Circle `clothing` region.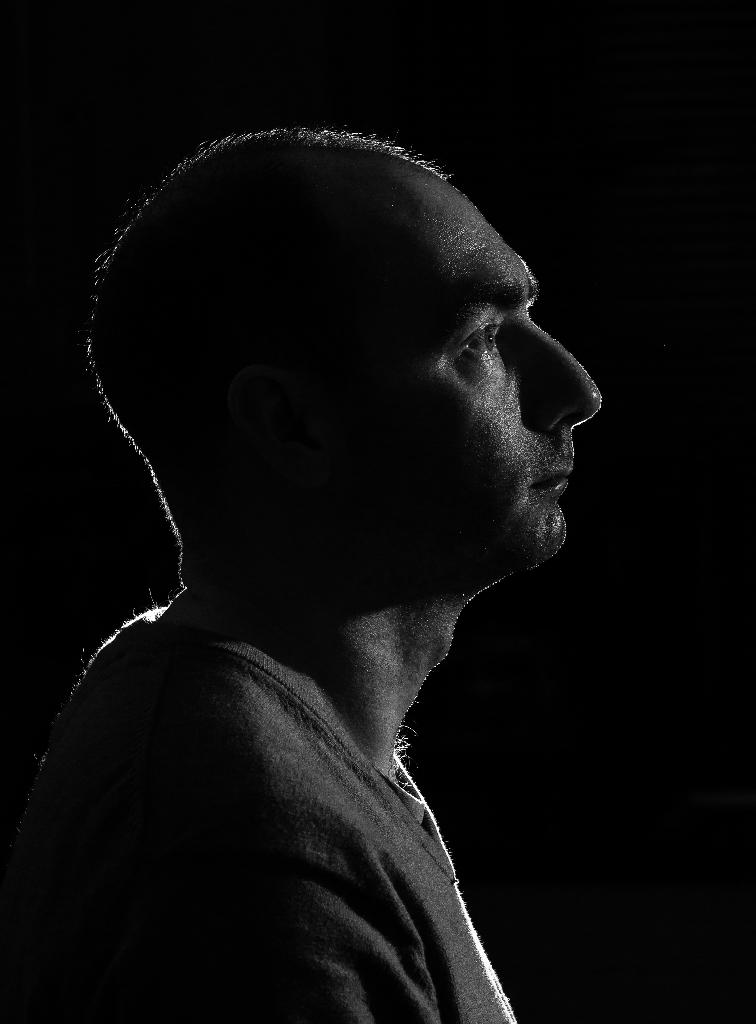
Region: 0,588,511,1023.
